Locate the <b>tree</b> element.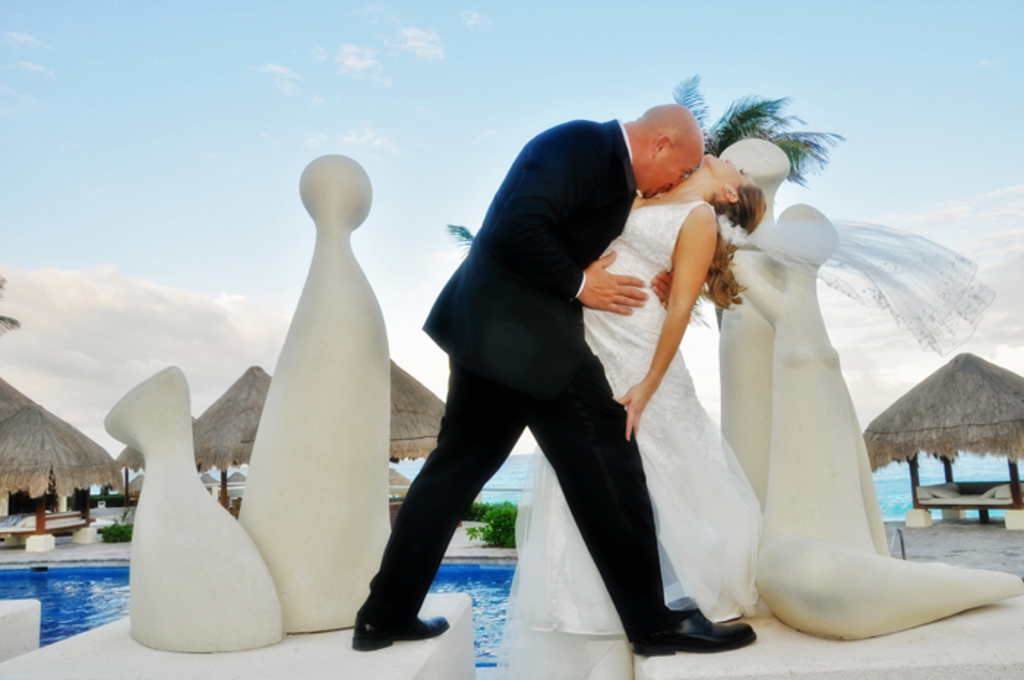
Element bbox: l=451, t=76, r=847, b=249.
